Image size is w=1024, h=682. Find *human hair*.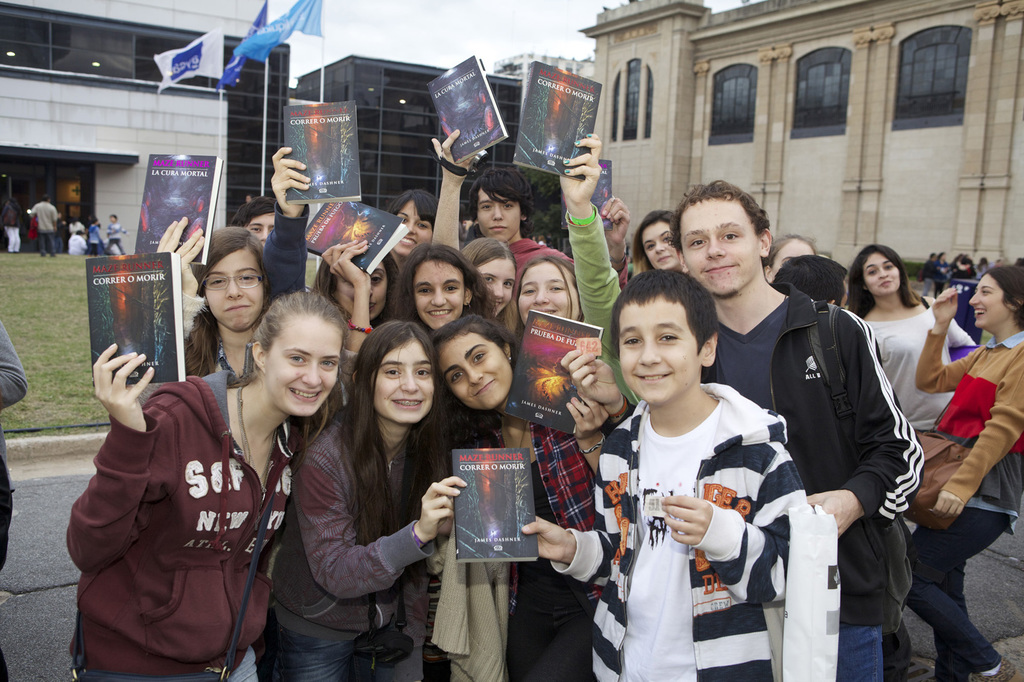
left=771, top=254, right=849, bottom=305.
